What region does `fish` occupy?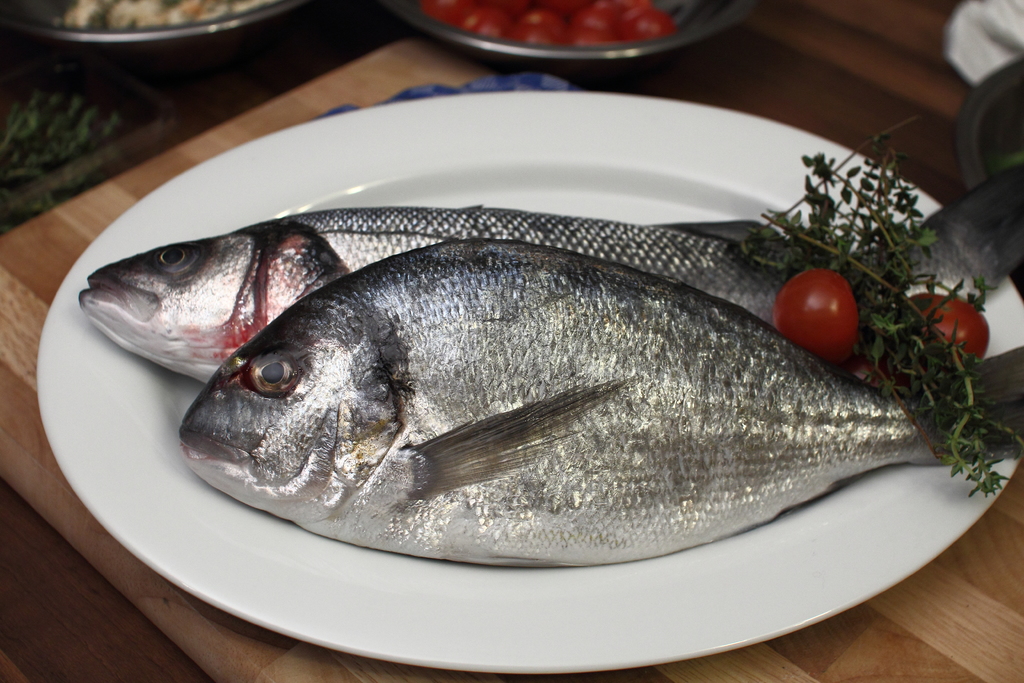
l=69, t=161, r=1023, b=390.
